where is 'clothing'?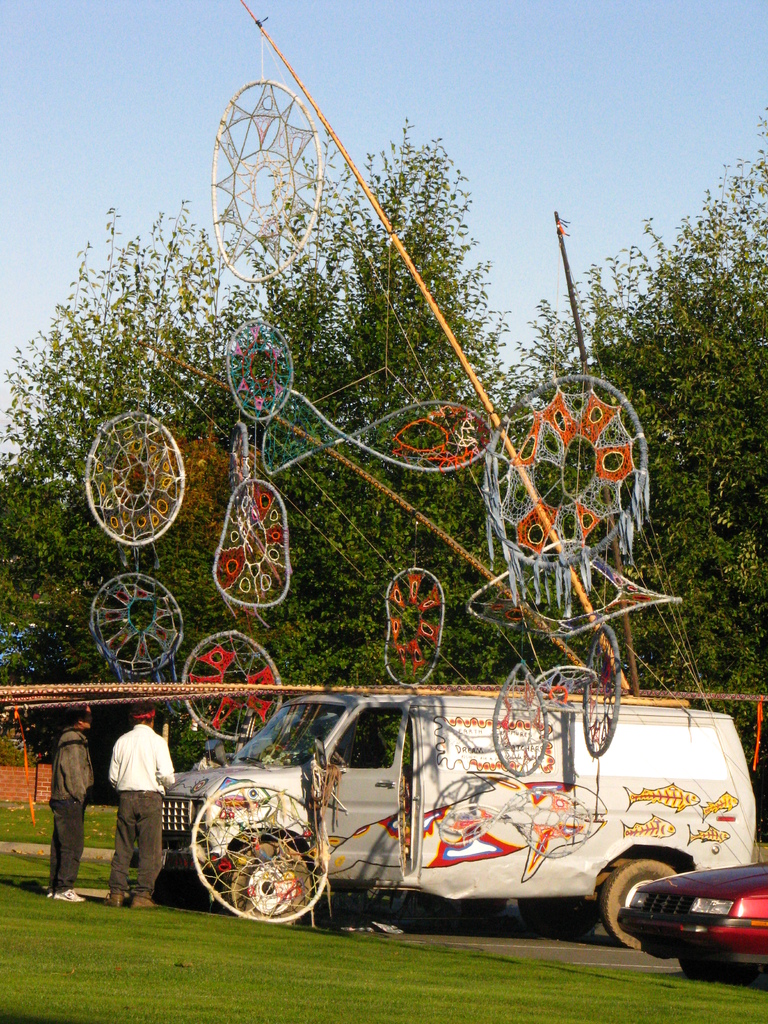
bbox=[104, 719, 182, 897].
